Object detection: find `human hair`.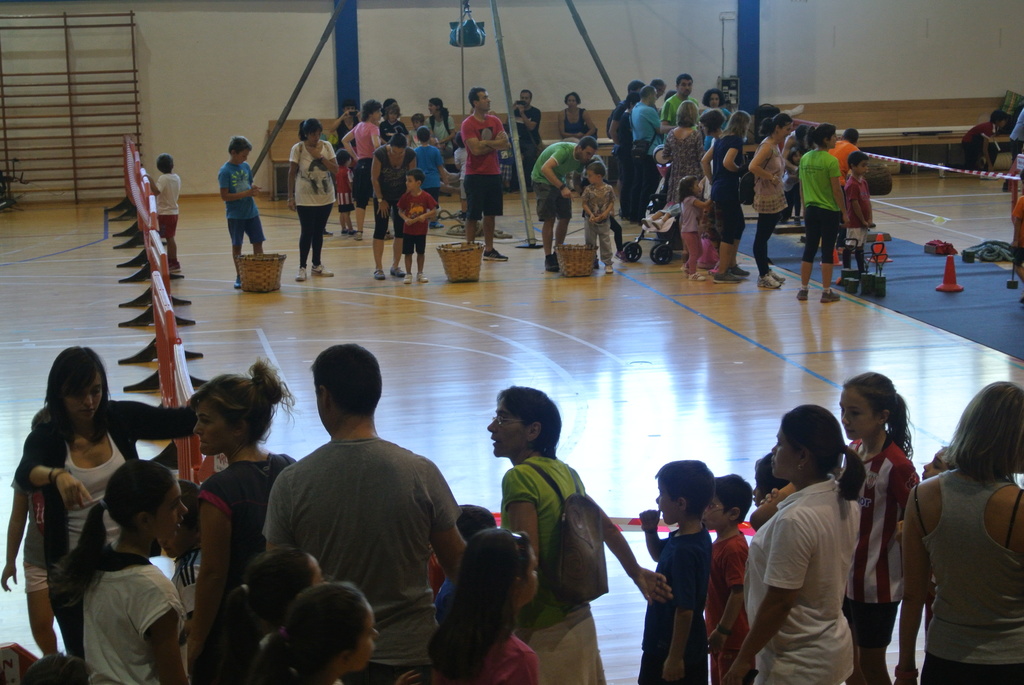
<bbox>227, 136, 253, 154</bbox>.
